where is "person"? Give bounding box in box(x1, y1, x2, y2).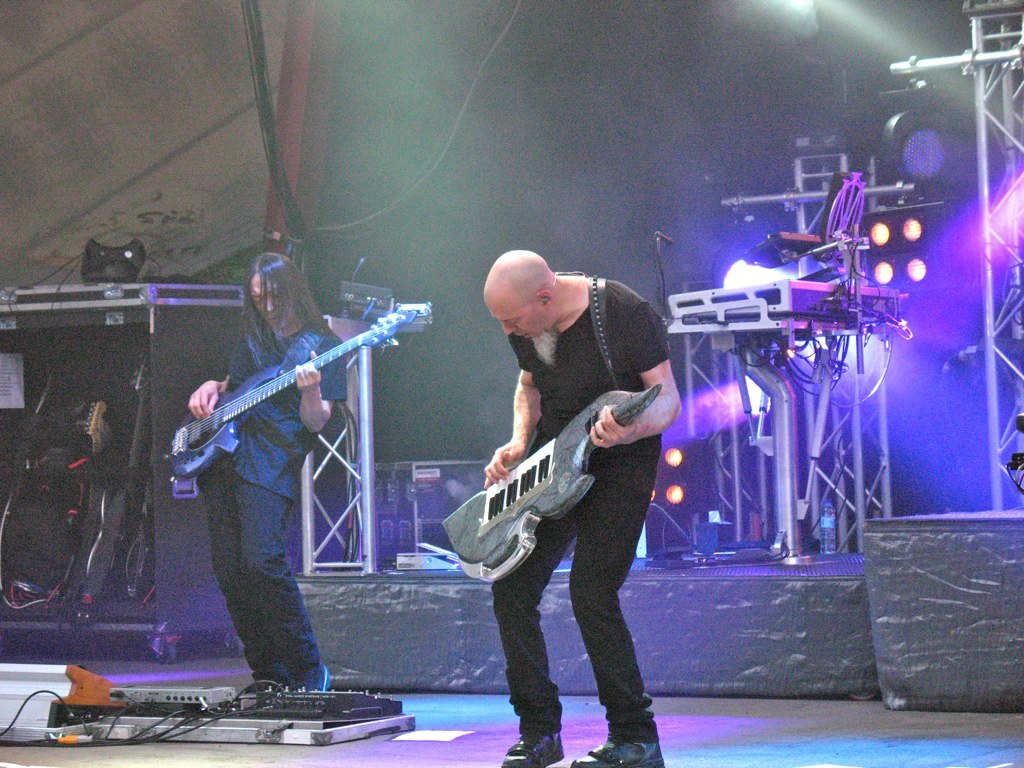
box(476, 255, 684, 767).
